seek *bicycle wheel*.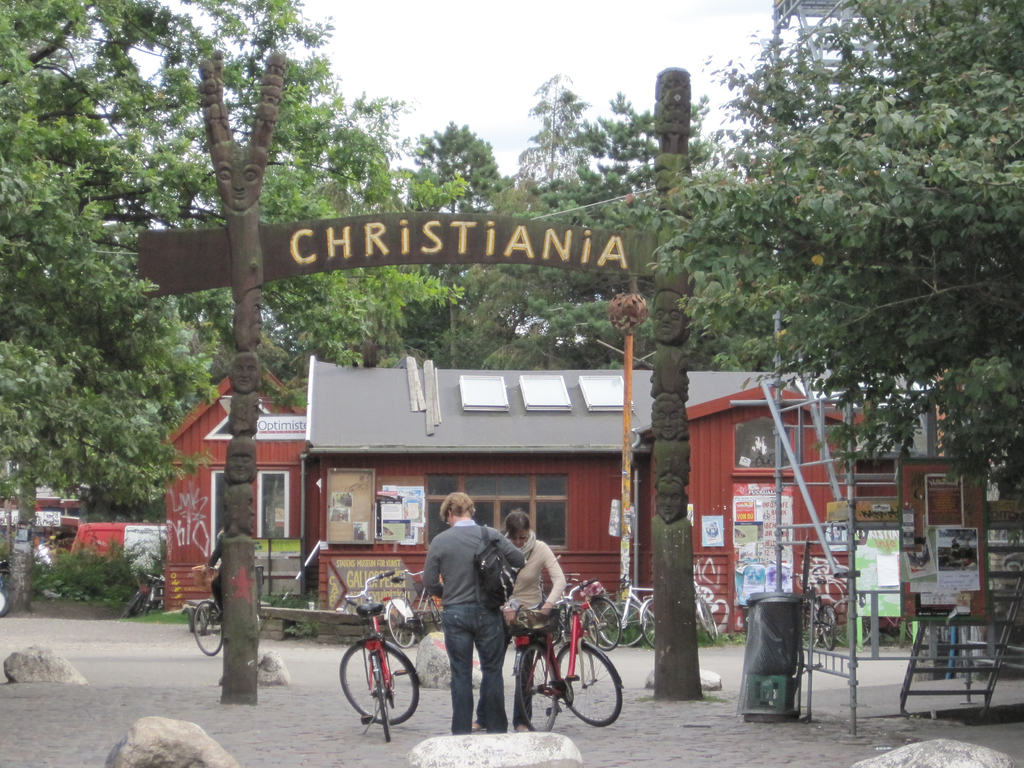
pyautogui.locateOnScreen(339, 639, 420, 725).
